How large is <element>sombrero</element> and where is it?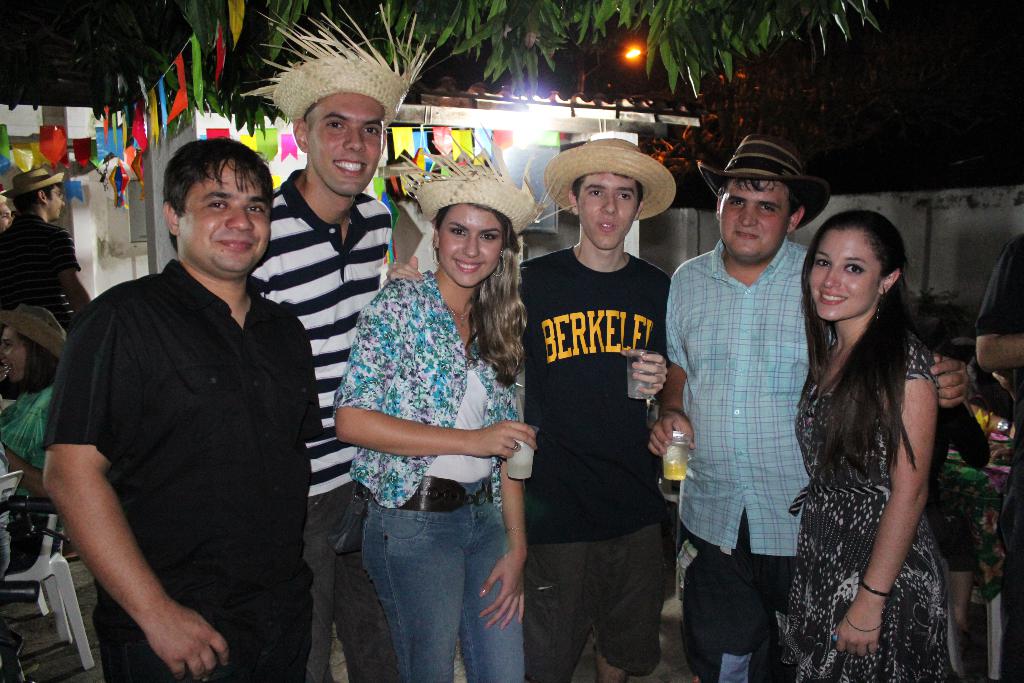
Bounding box: box=[3, 162, 67, 202].
